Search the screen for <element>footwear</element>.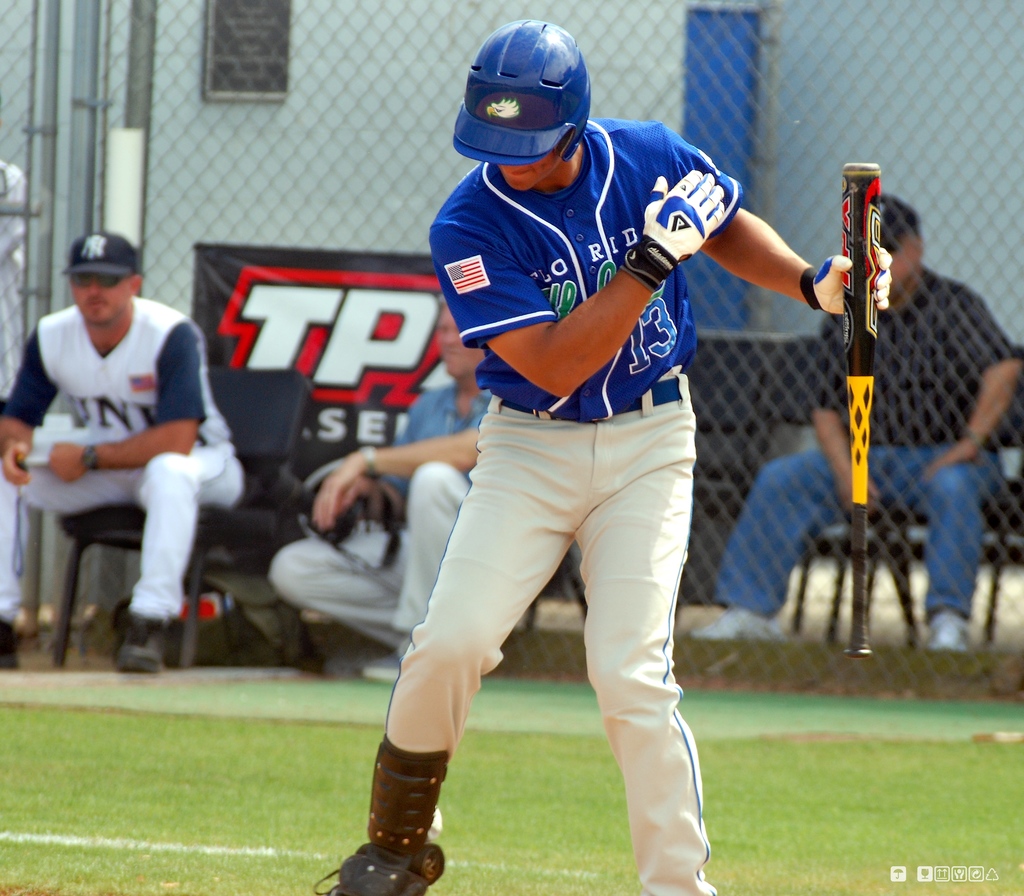
Found at region(362, 652, 401, 681).
